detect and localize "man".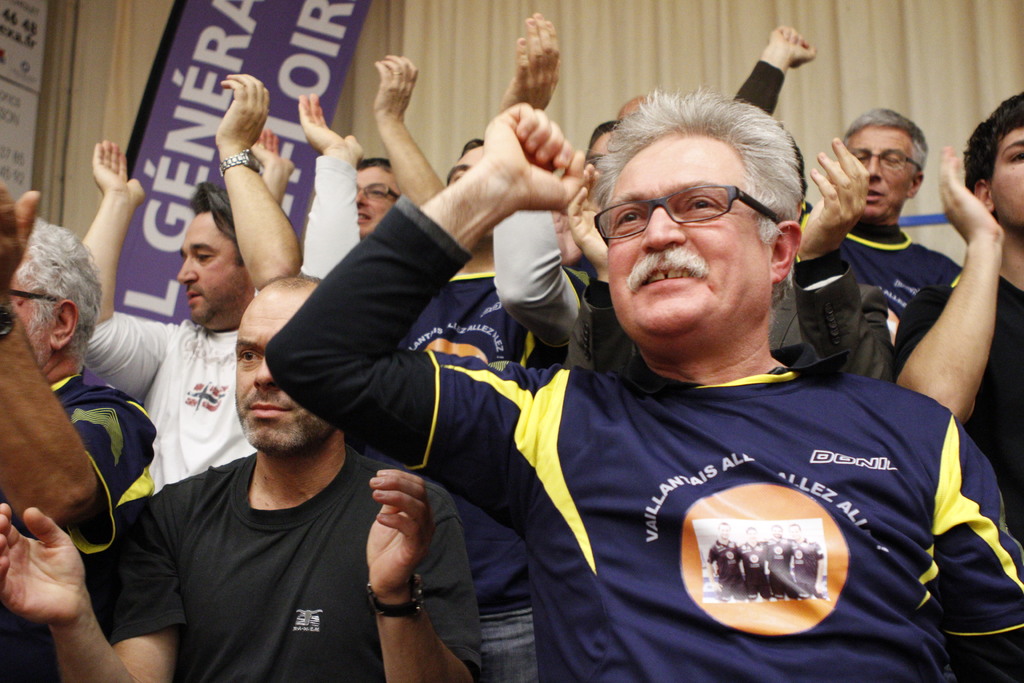
Localized at region(267, 92, 1023, 682).
